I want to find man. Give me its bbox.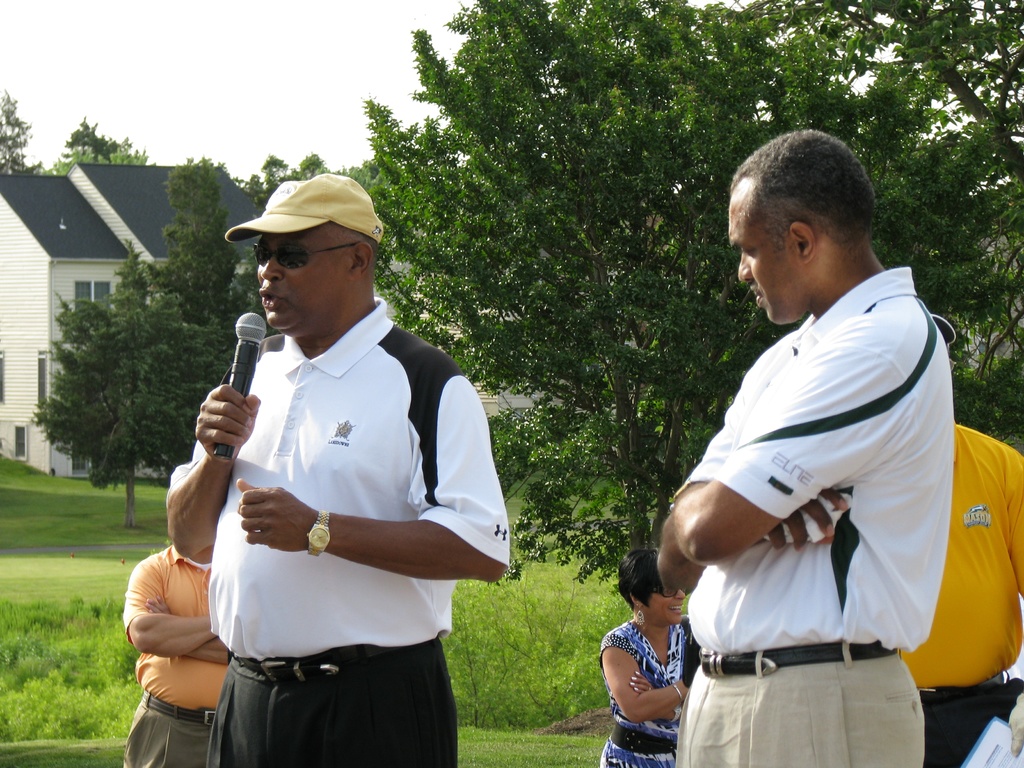
box=[905, 417, 1023, 767].
